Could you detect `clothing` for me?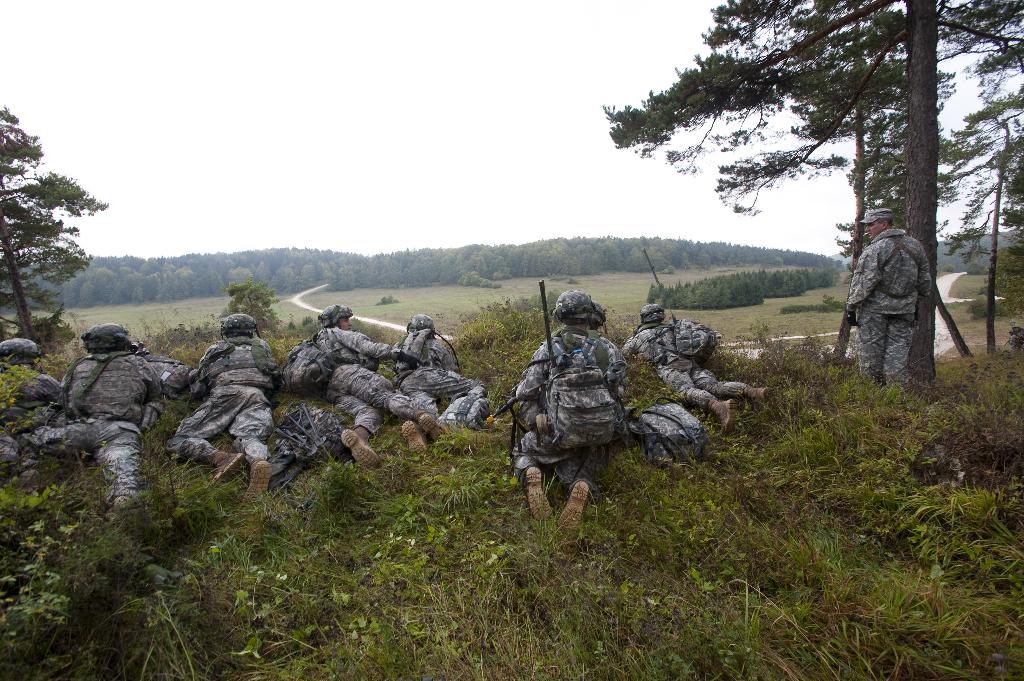
Detection result: 600,334,628,387.
